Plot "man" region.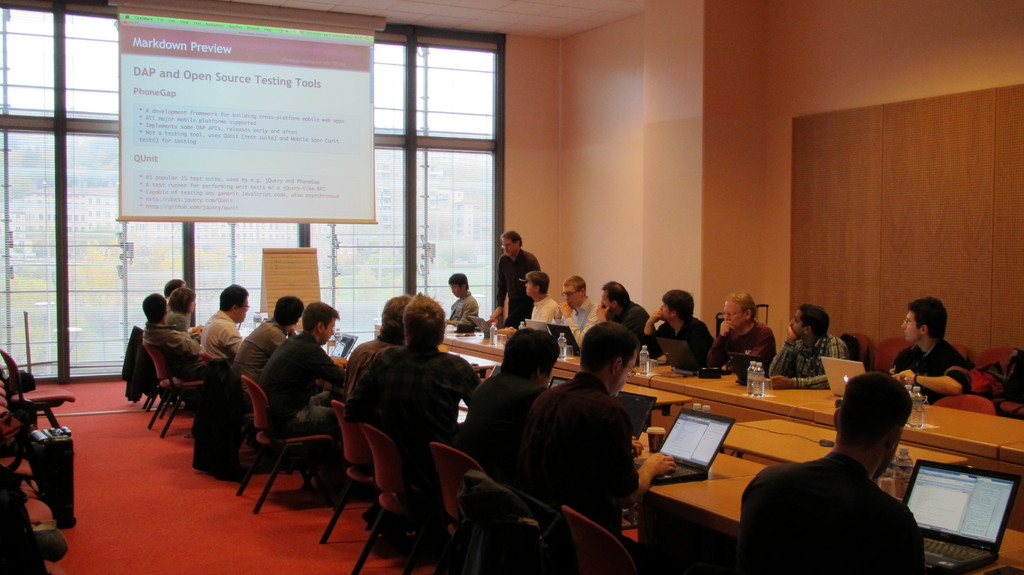
Plotted at {"x1": 753, "y1": 370, "x2": 952, "y2": 573}.
